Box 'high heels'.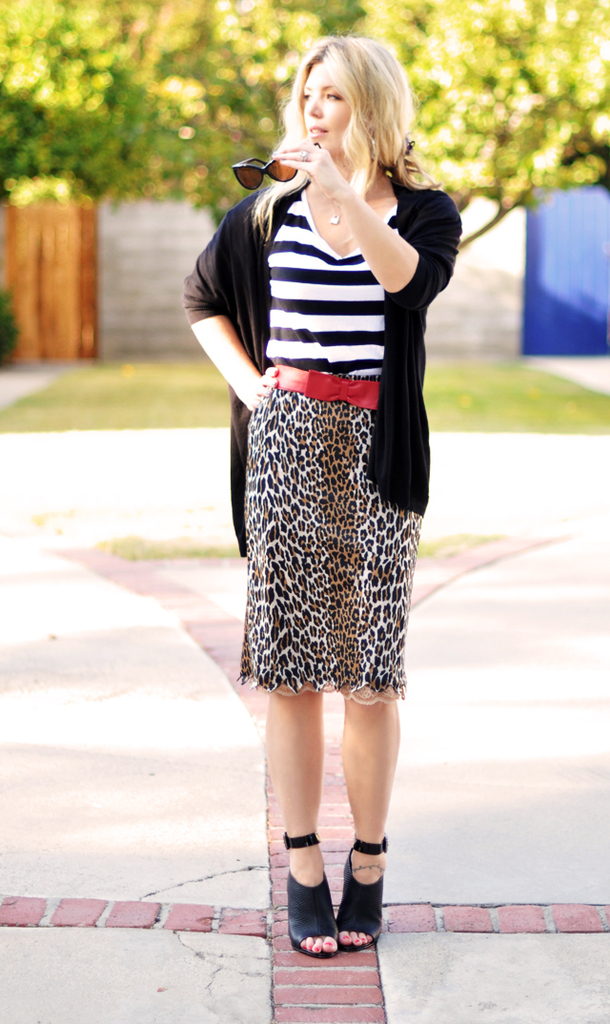
Rect(287, 829, 343, 957).
